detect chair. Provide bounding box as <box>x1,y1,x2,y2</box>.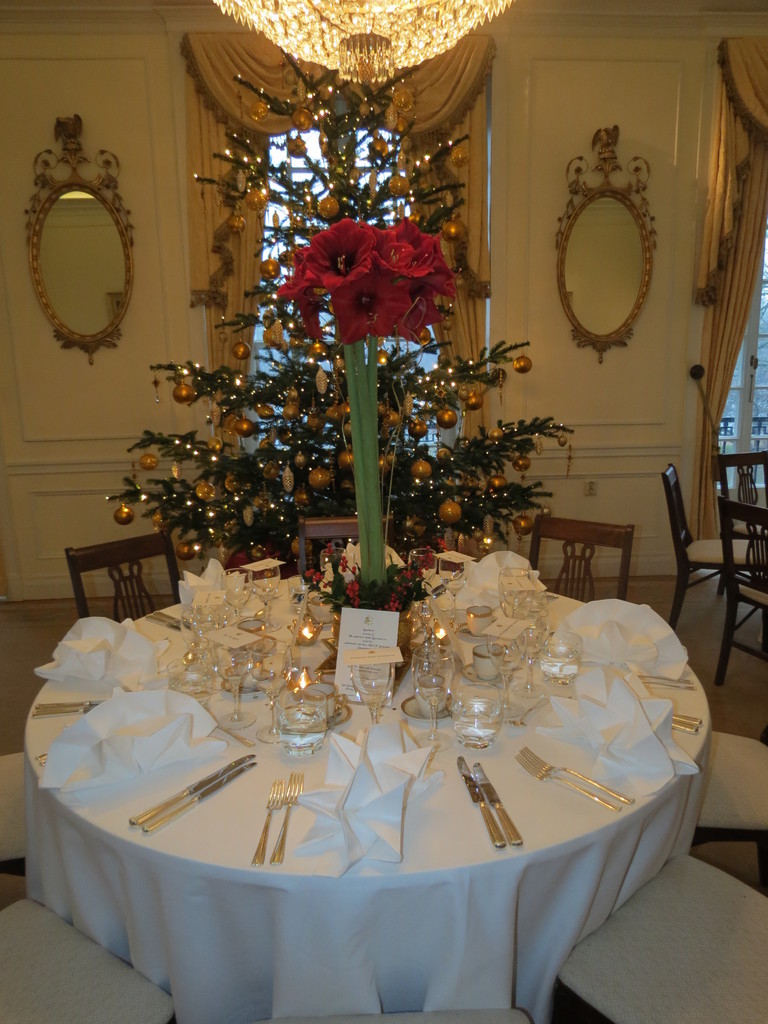
<box>0,750,28,886</box>.
